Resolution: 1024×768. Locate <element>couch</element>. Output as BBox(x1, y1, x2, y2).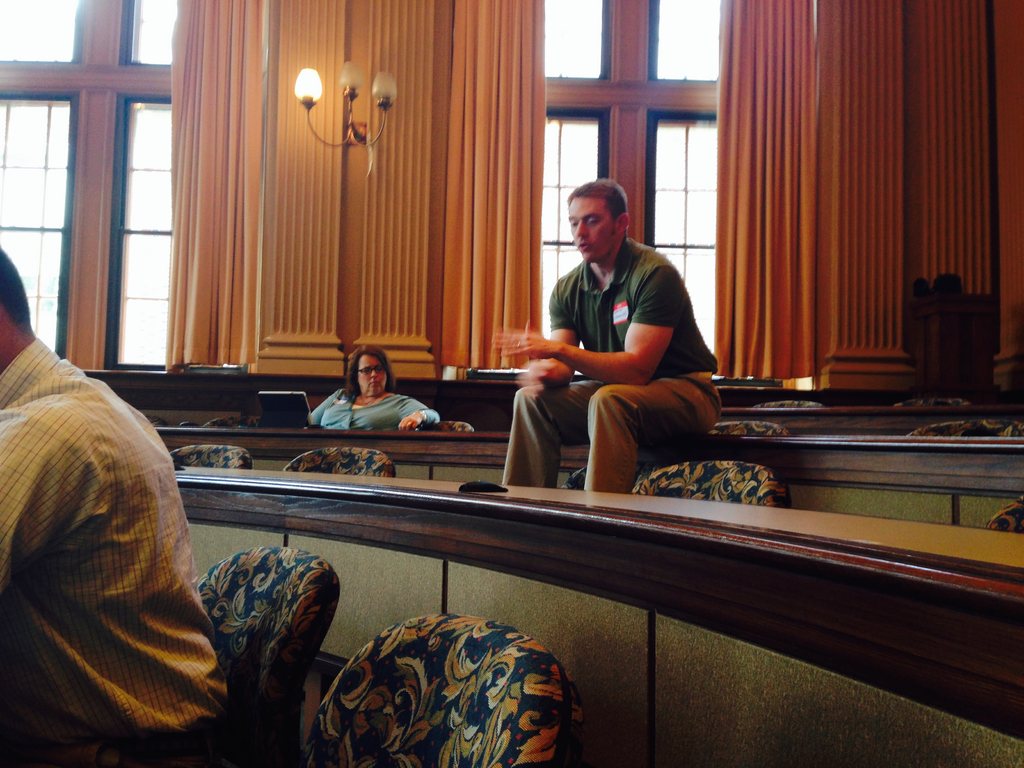
BBox(193, 548, 344, 767).
